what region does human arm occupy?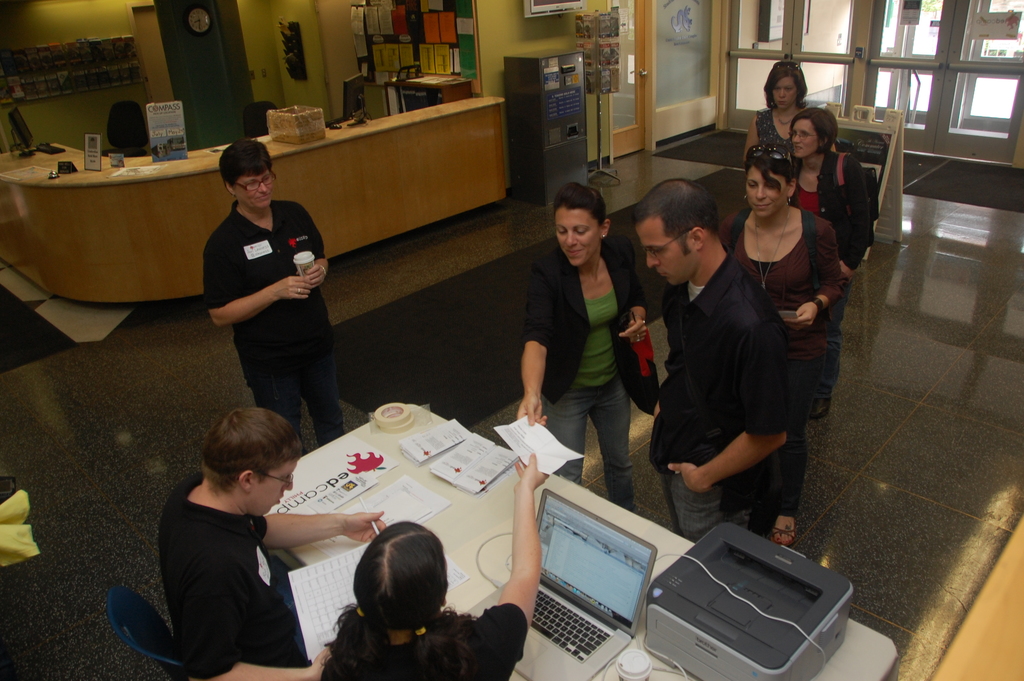
l=293, t=201, r=336, b=286.
